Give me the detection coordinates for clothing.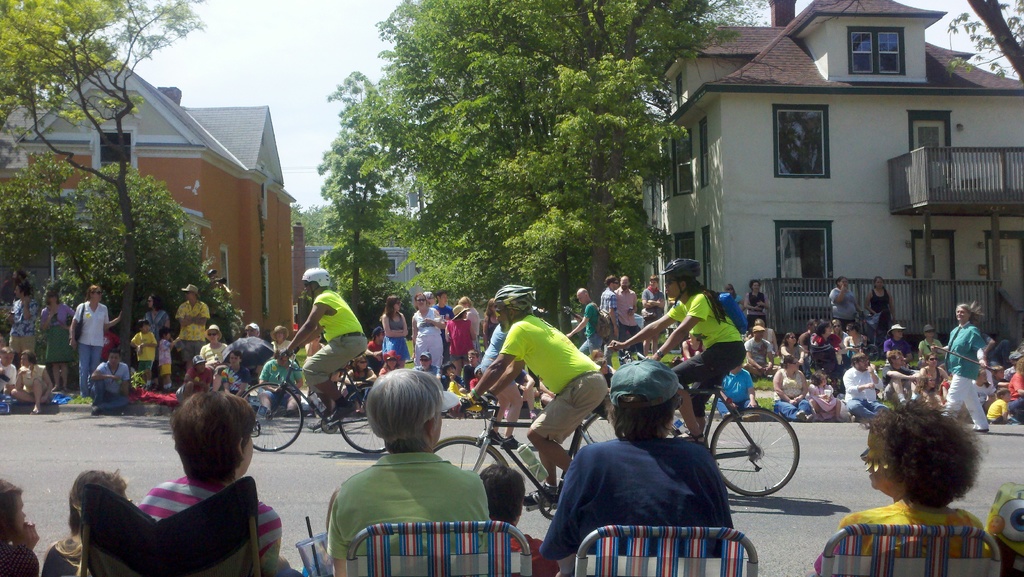
left=1008, top=370, right=1023, bottom=428.
